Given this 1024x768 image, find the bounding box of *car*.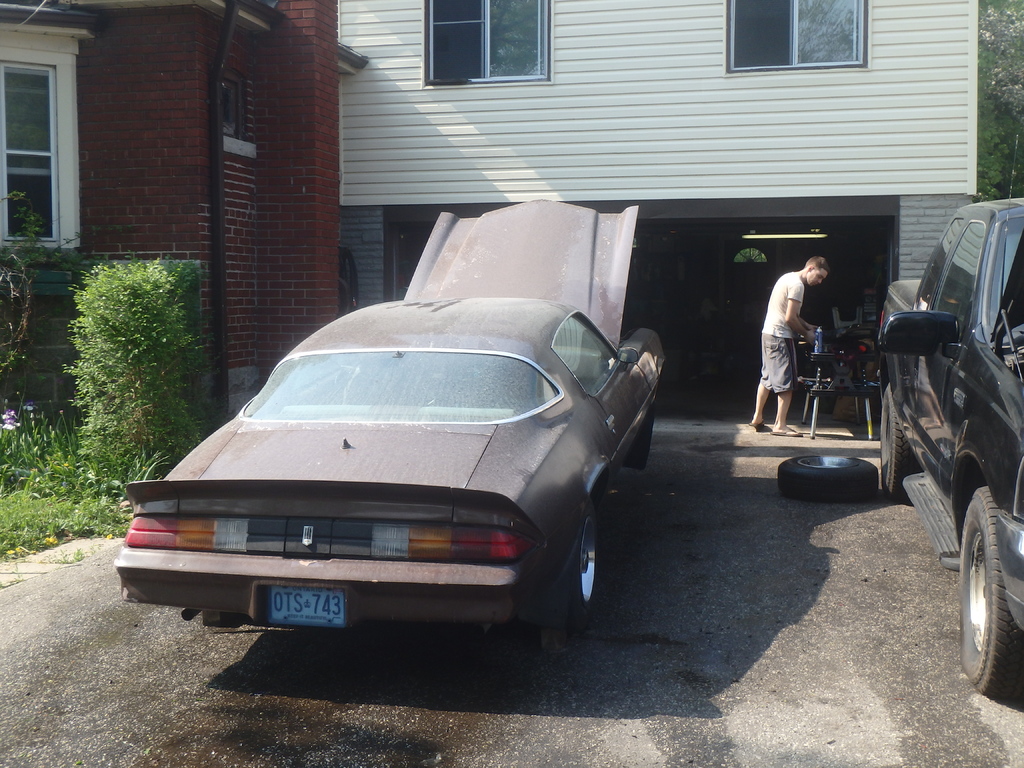
109/276/670/653.
